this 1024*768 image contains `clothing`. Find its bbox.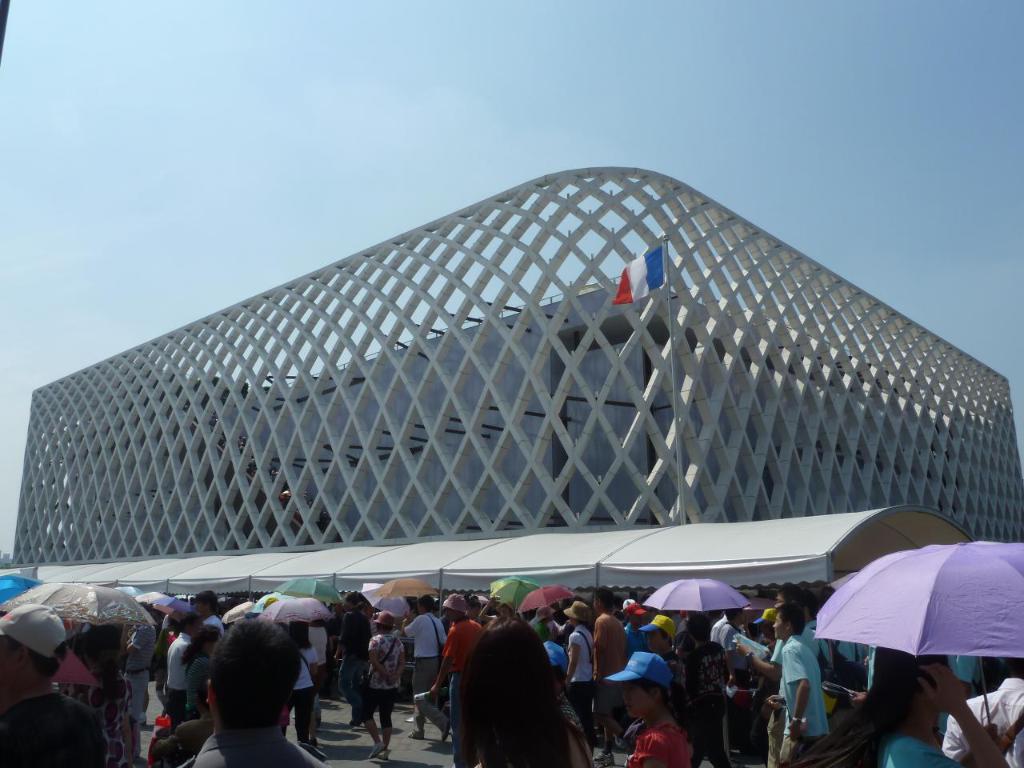
{"x1": 634, "y1": 723, "x2": 686, "y2": 767}.
